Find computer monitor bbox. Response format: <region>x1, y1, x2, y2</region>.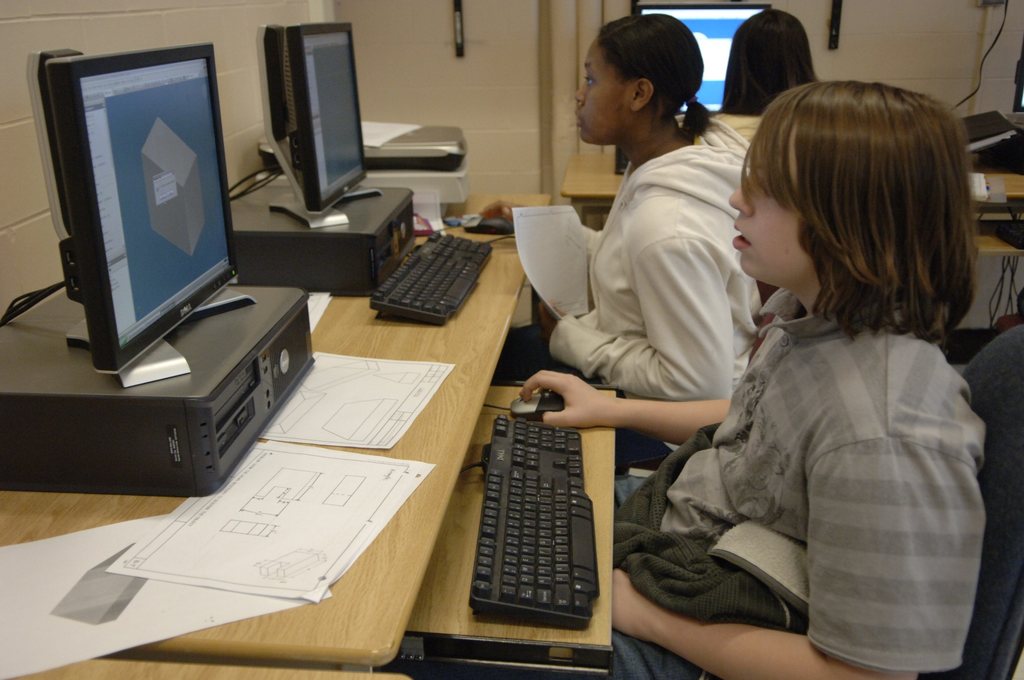
<region>274, 24, 380, 222</region>.
